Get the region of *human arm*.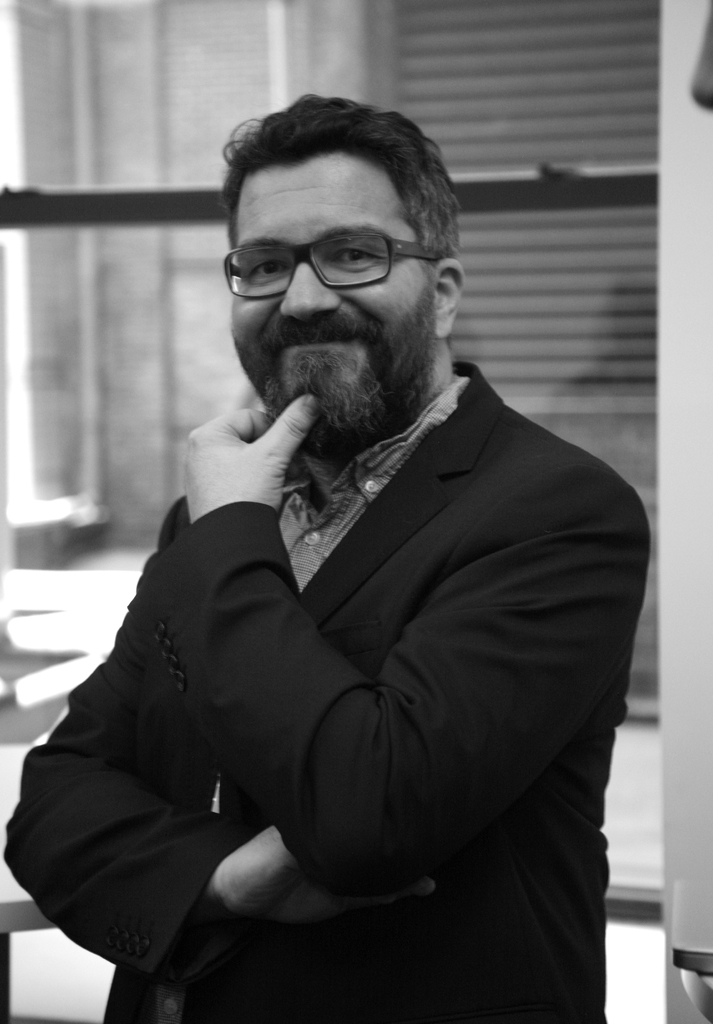
BBox(168, 391, 656, 896).
